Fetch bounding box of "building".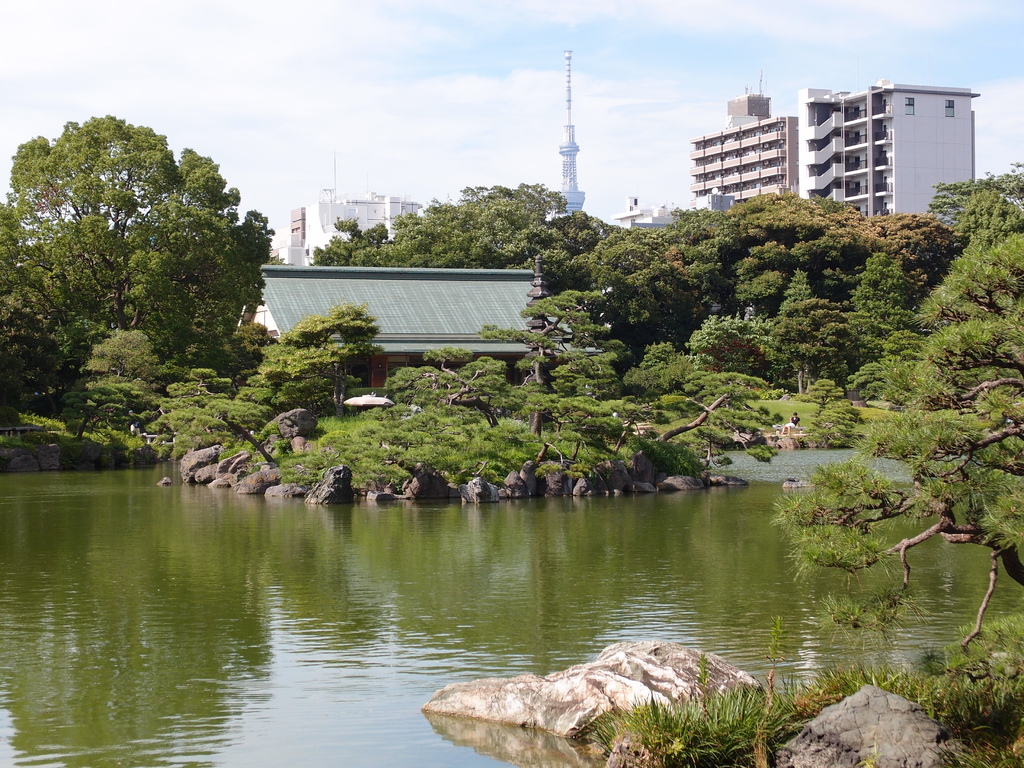
Bbox: locate(552, 45, 589, 221).
